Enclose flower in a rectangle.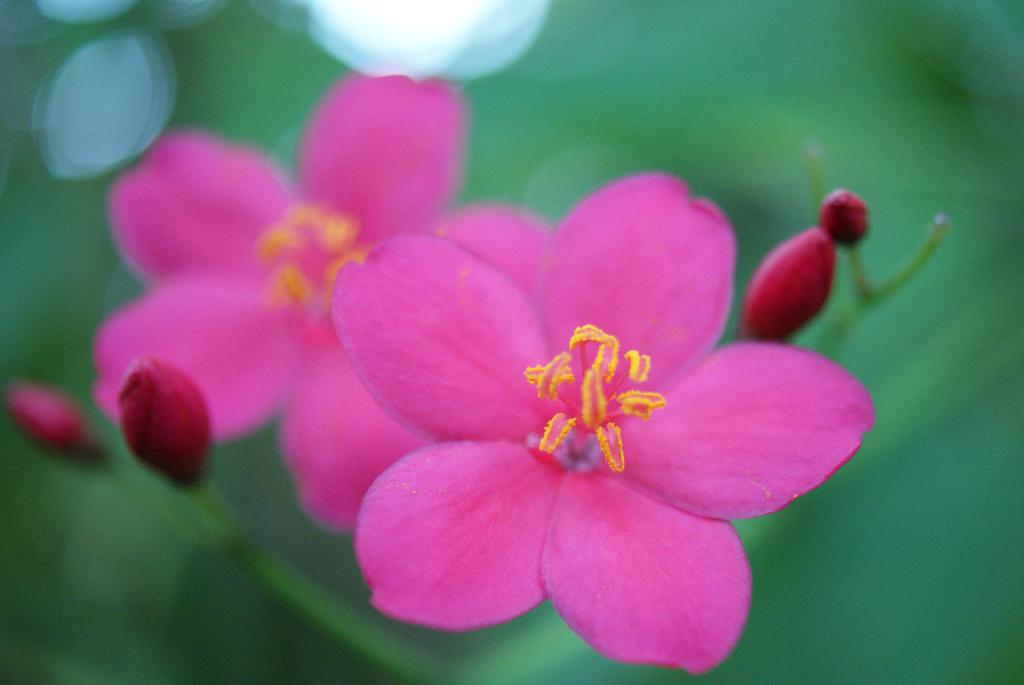
[89,71,552,541].
